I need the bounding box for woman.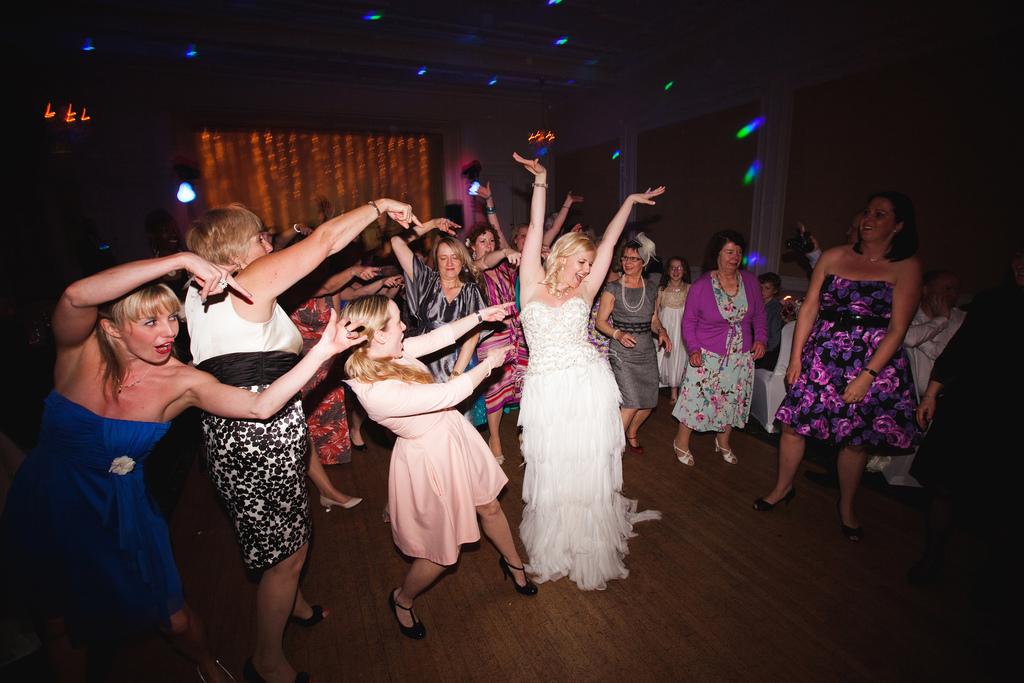
Here it is: box=[595, 238, 664, 450].
